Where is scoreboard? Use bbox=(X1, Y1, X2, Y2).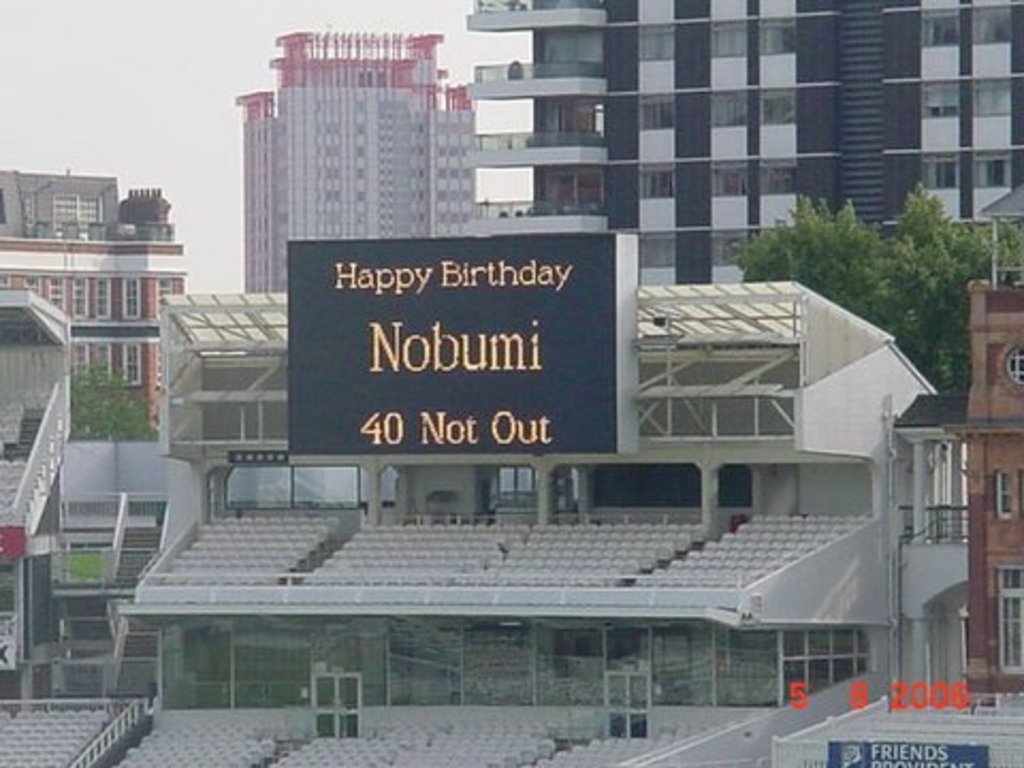
bbox=(284, 235, 653, 523).
